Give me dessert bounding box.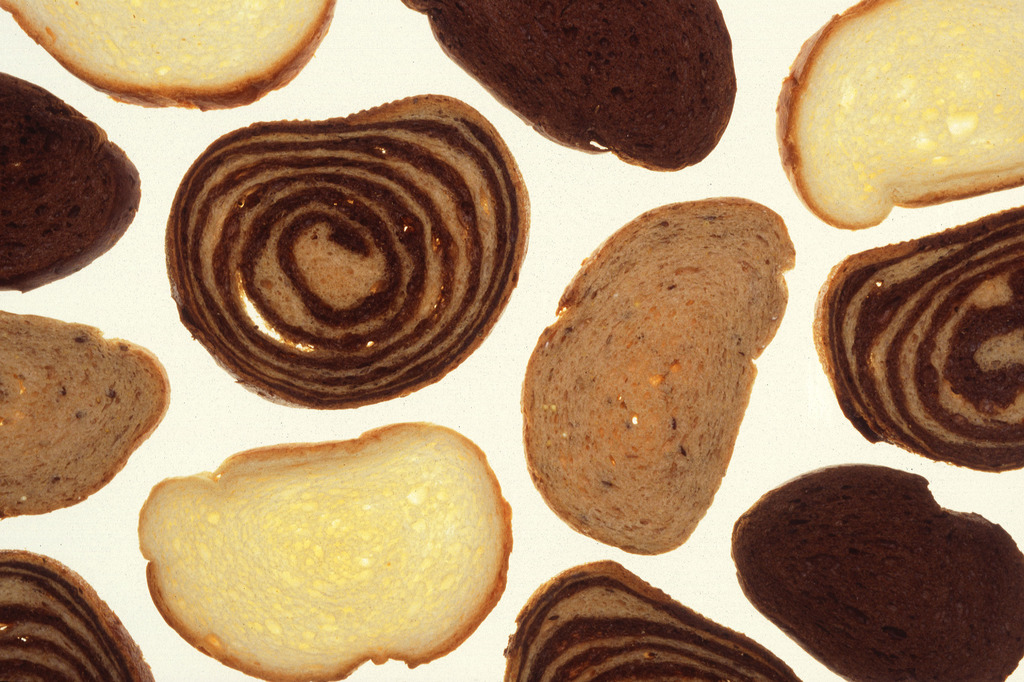
0 0 337 112.
